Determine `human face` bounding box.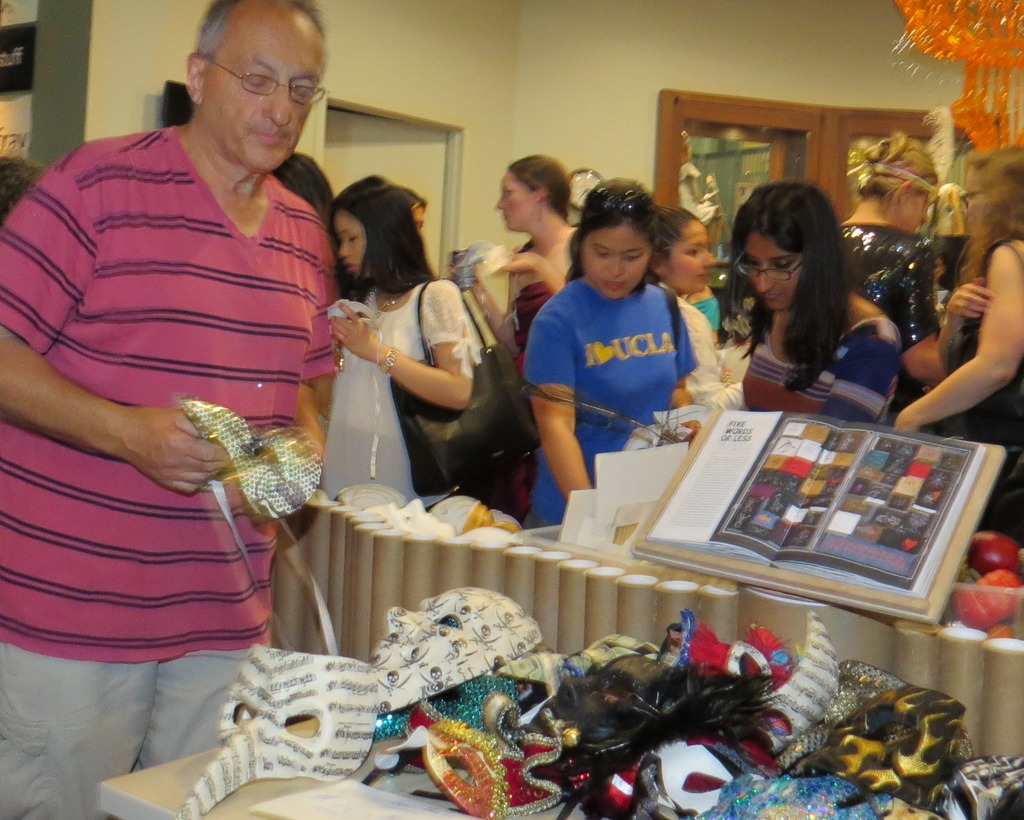
Determined: detection(663, 222, 715, 300).
